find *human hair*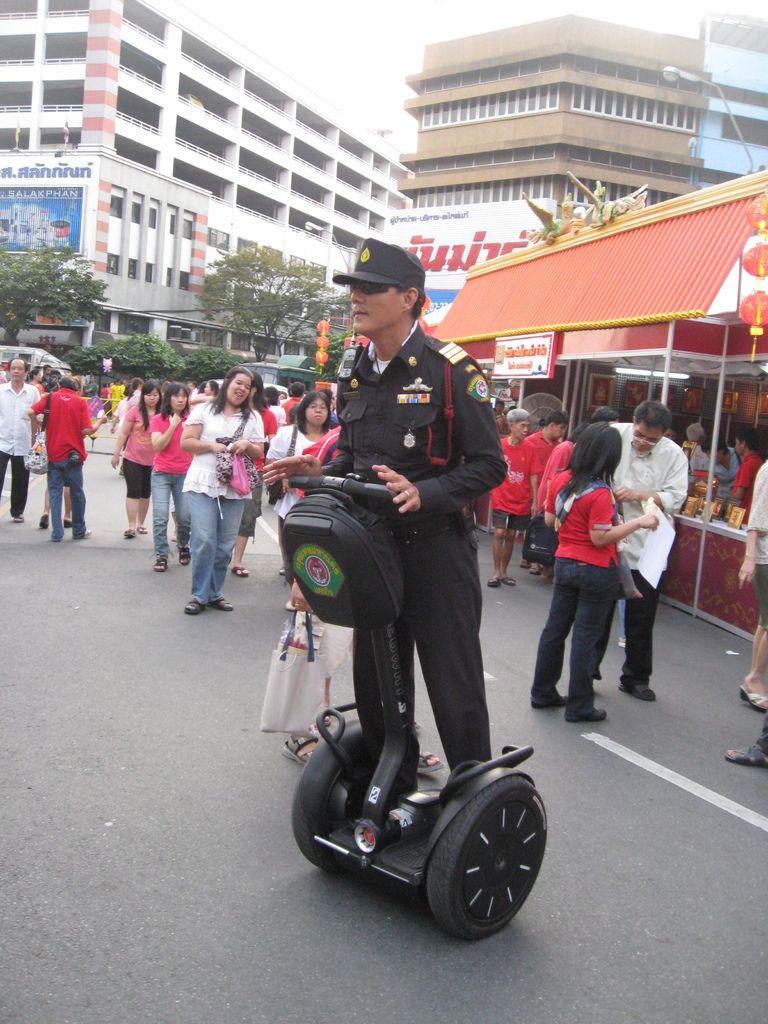
(630, 400, 671, 435)
